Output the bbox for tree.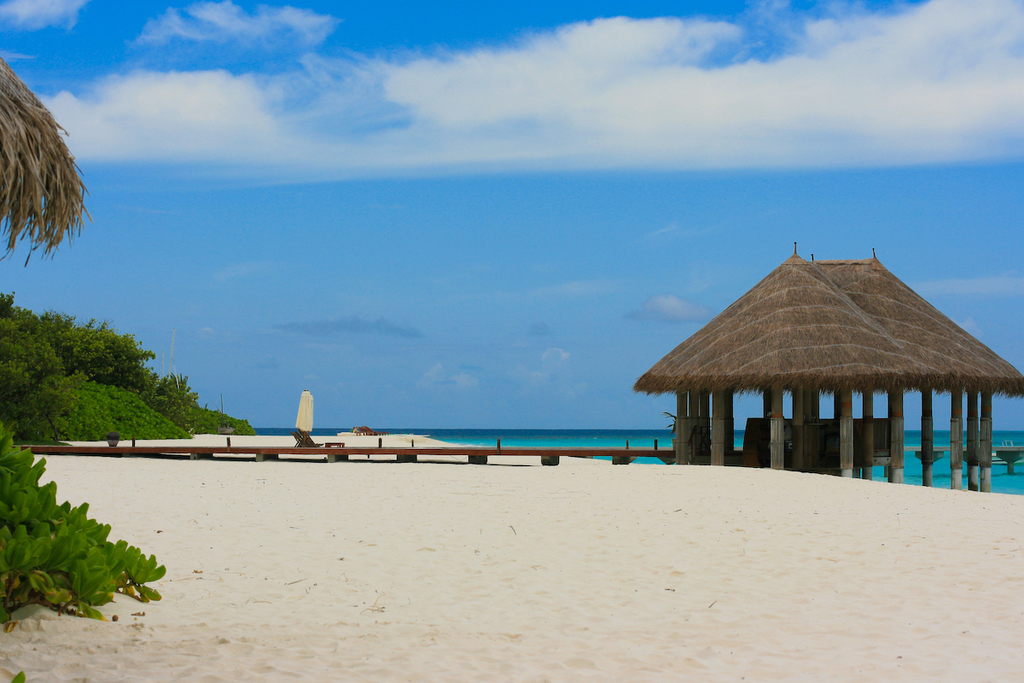
[left=0, top=298, right=258, bottom=438].
